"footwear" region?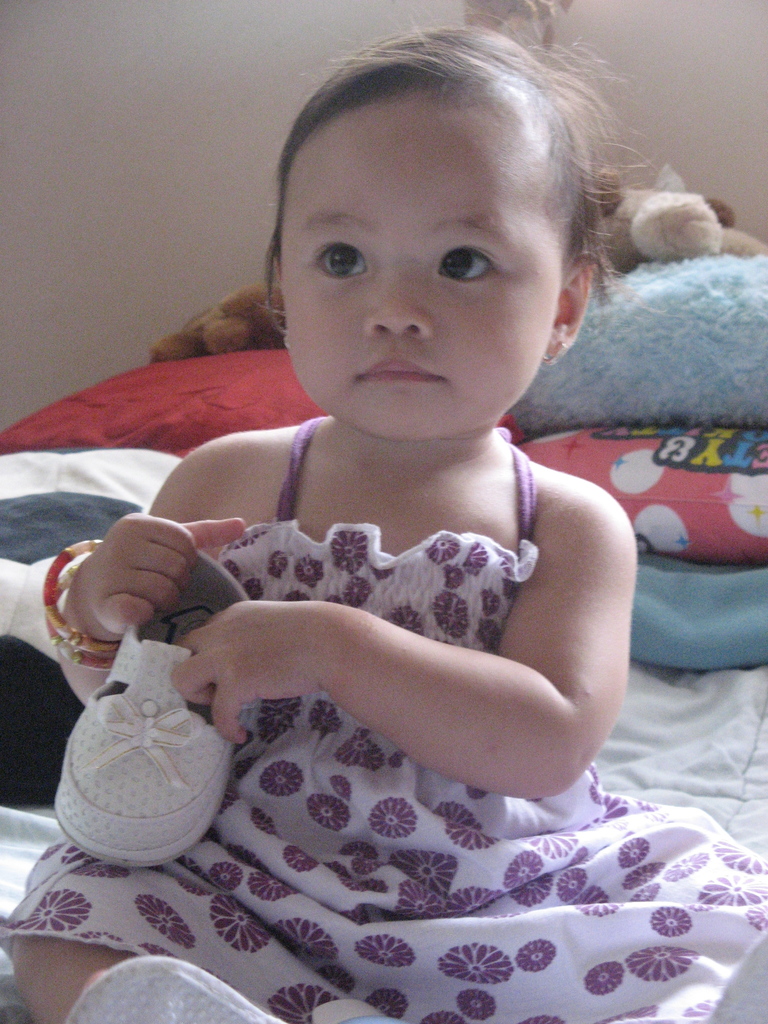
72 957 300 1023
